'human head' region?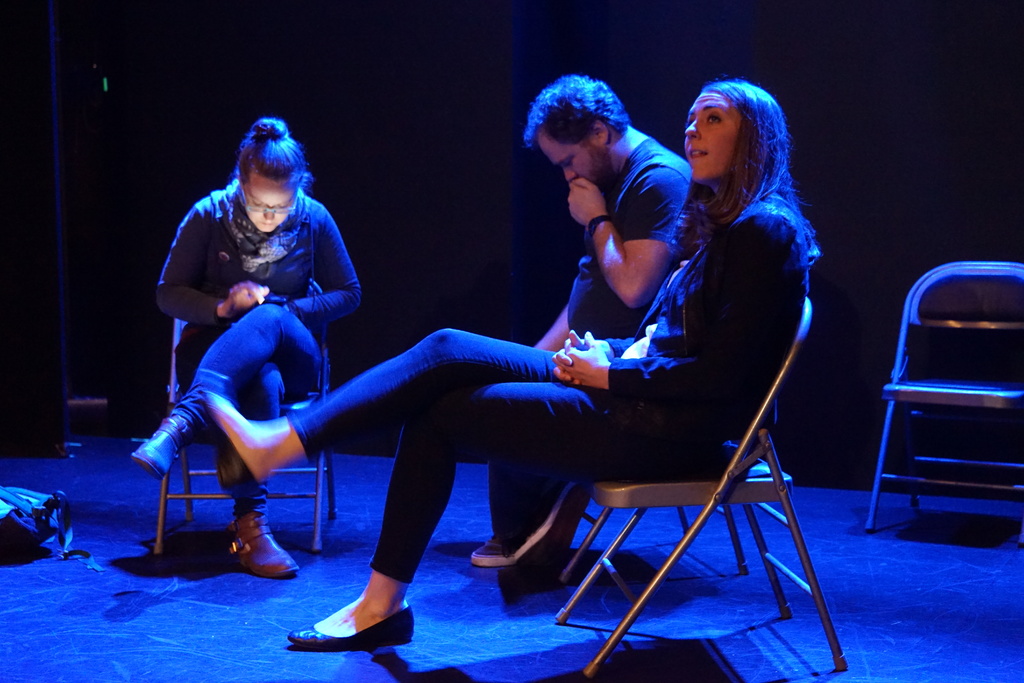
select_region(673, 79, 784, 211)
